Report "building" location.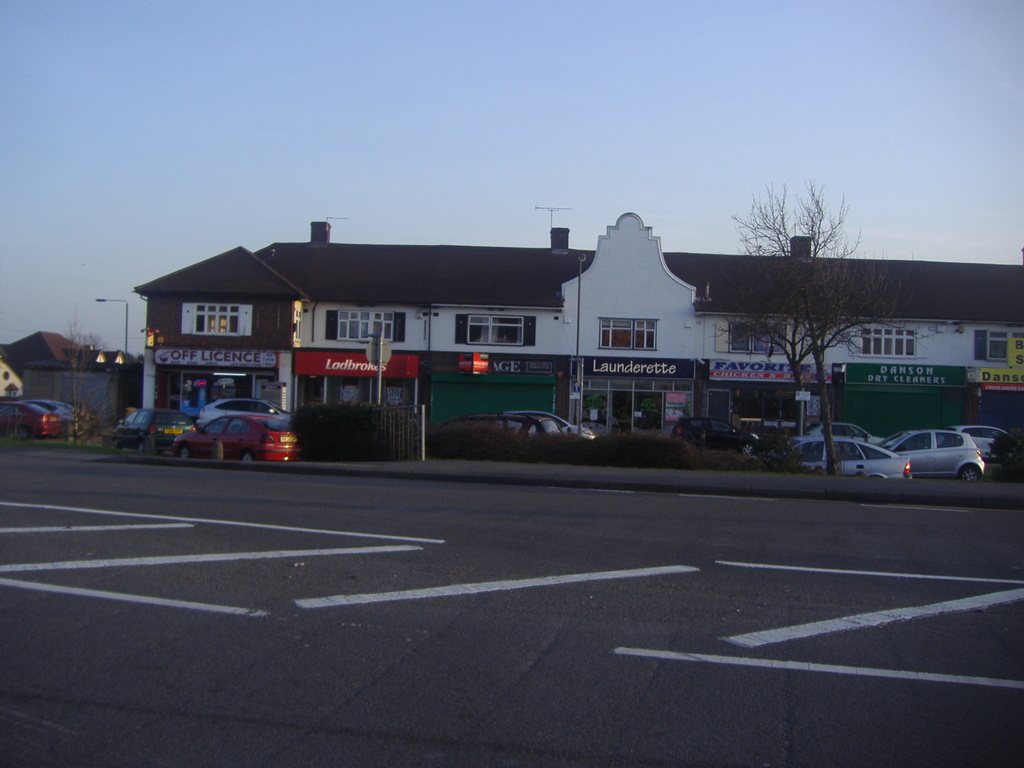
Report: detection(0, 360, 21, 403).
